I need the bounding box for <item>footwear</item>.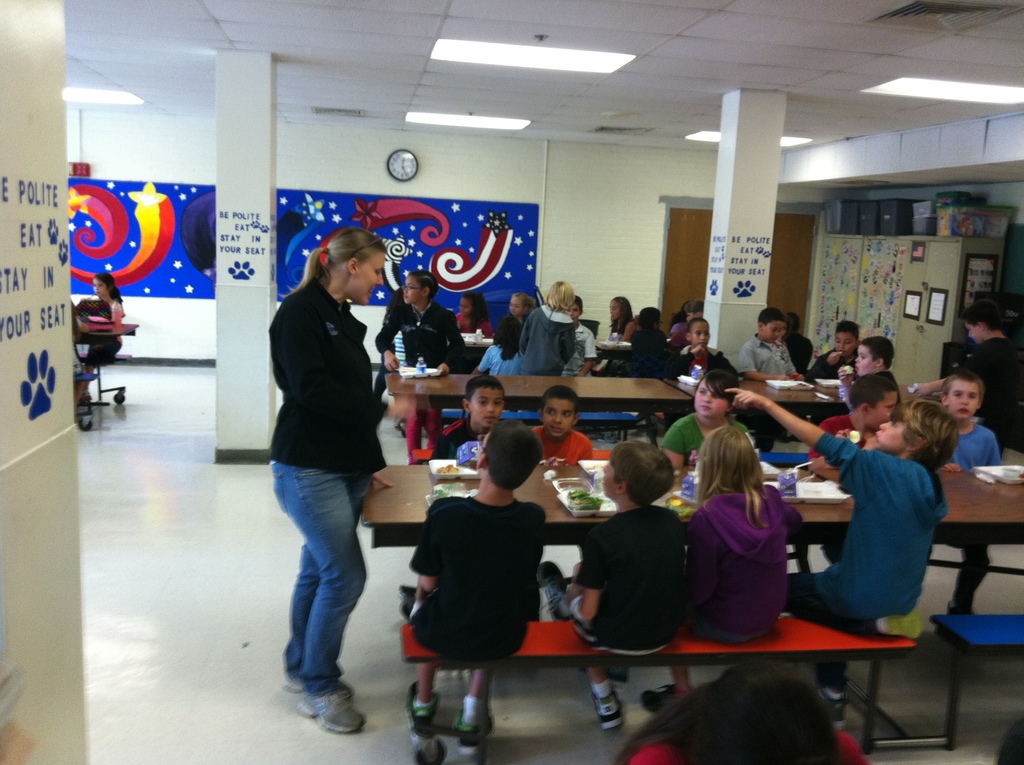
Here it is: (632,680,680,717).
